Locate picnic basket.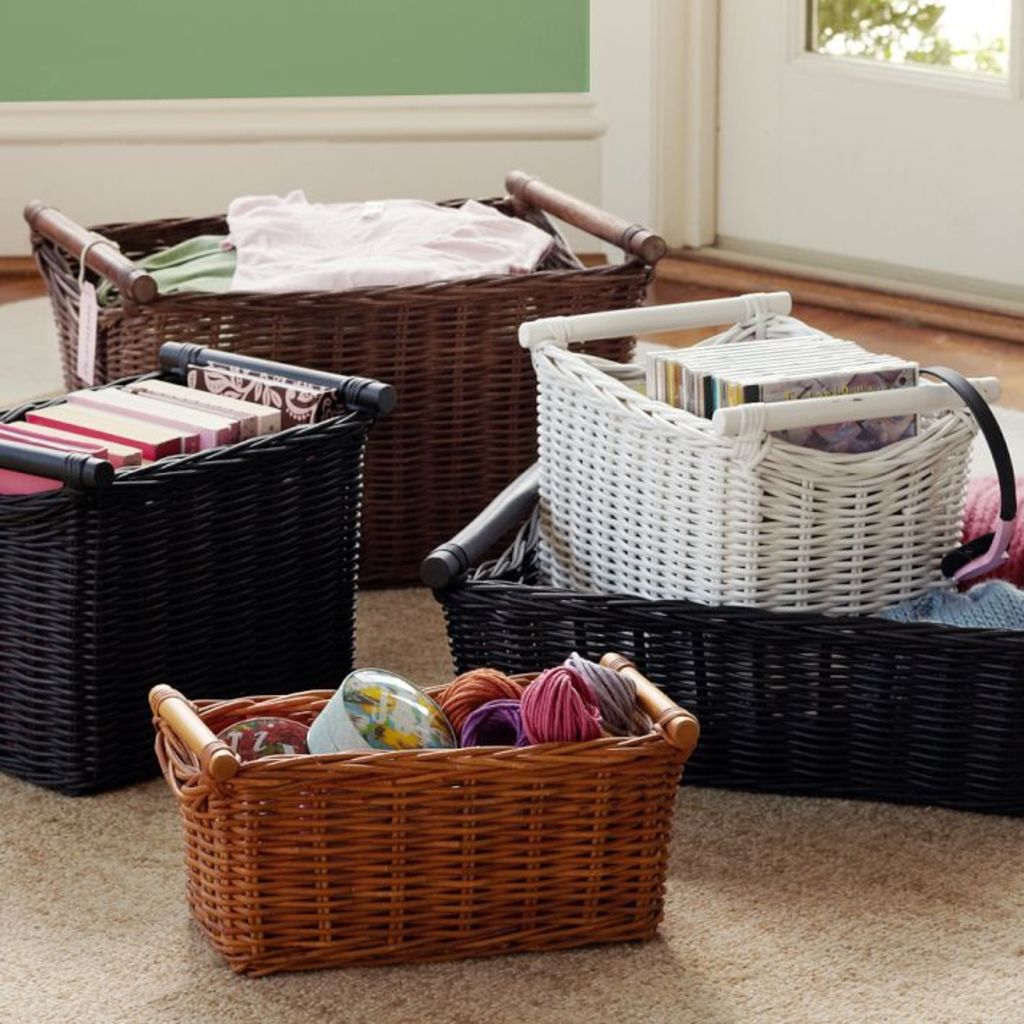
Bounding box: select_region(516, 286, 1005, 622).
